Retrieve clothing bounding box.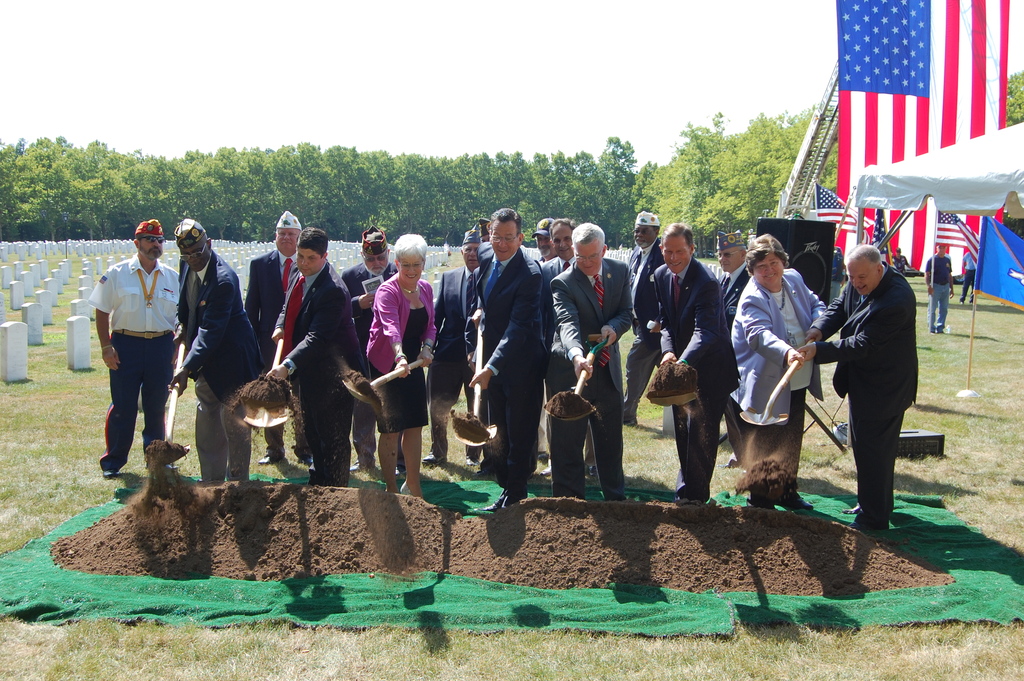
Bounding box: region(357, 269, 436, 433).
